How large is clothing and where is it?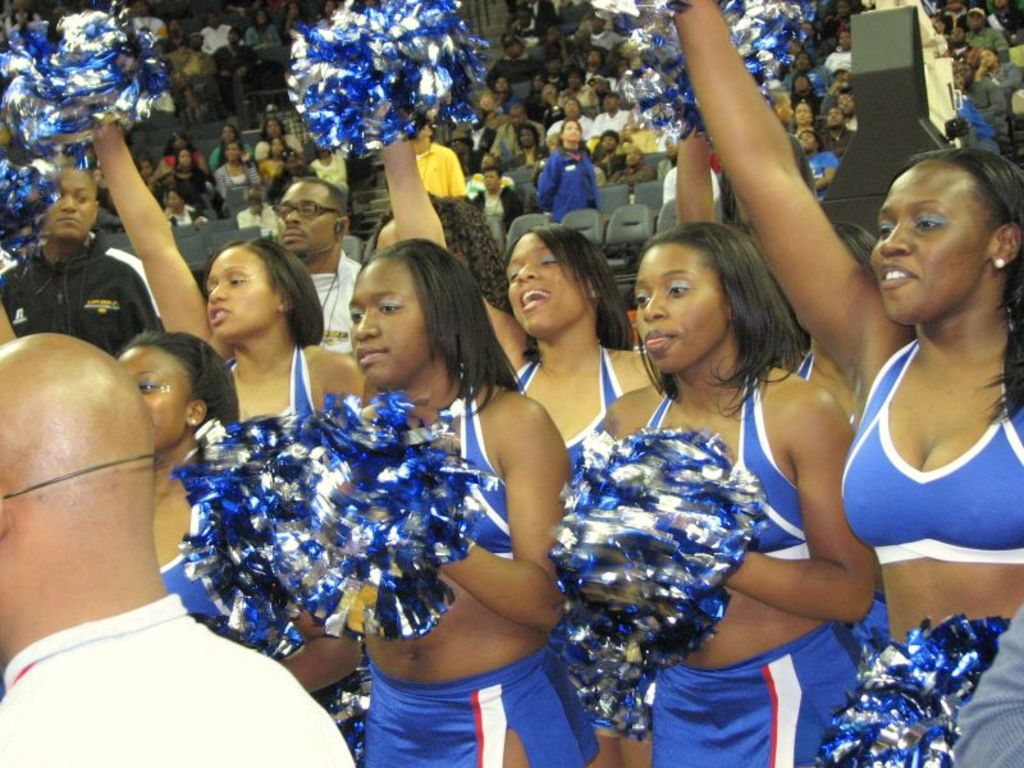
Bounding box: locate(980, 56, 1023, 96).
